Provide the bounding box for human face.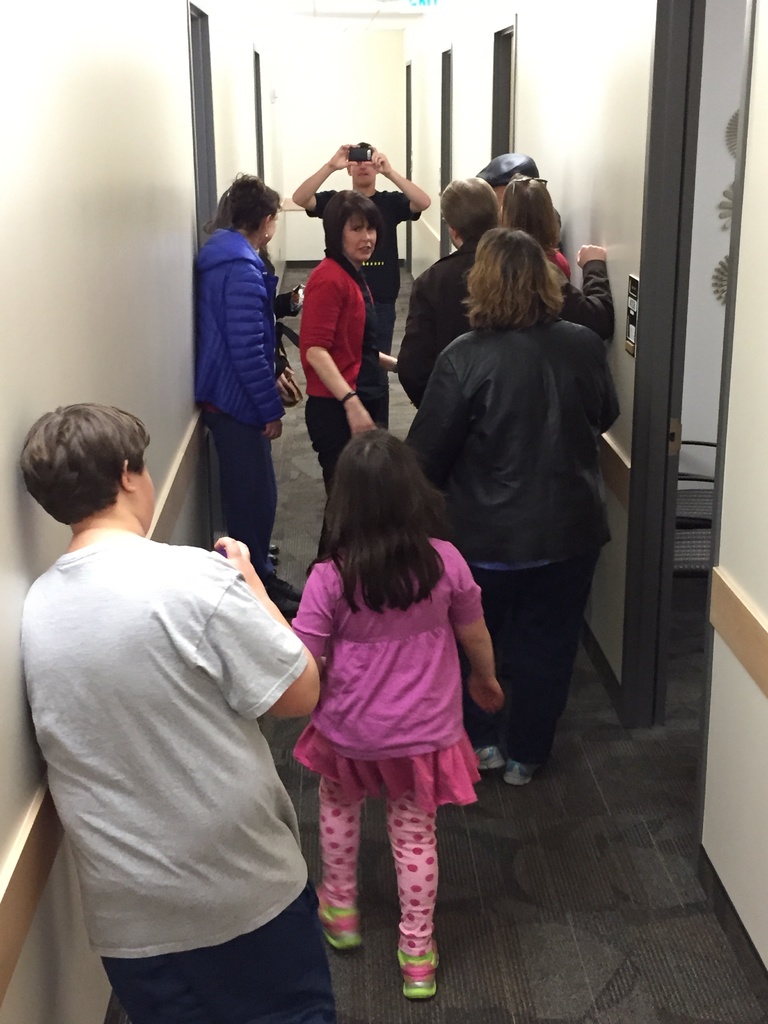
{"x1": 132, "y1": 456, "x2": 148, "y2": 533}.
